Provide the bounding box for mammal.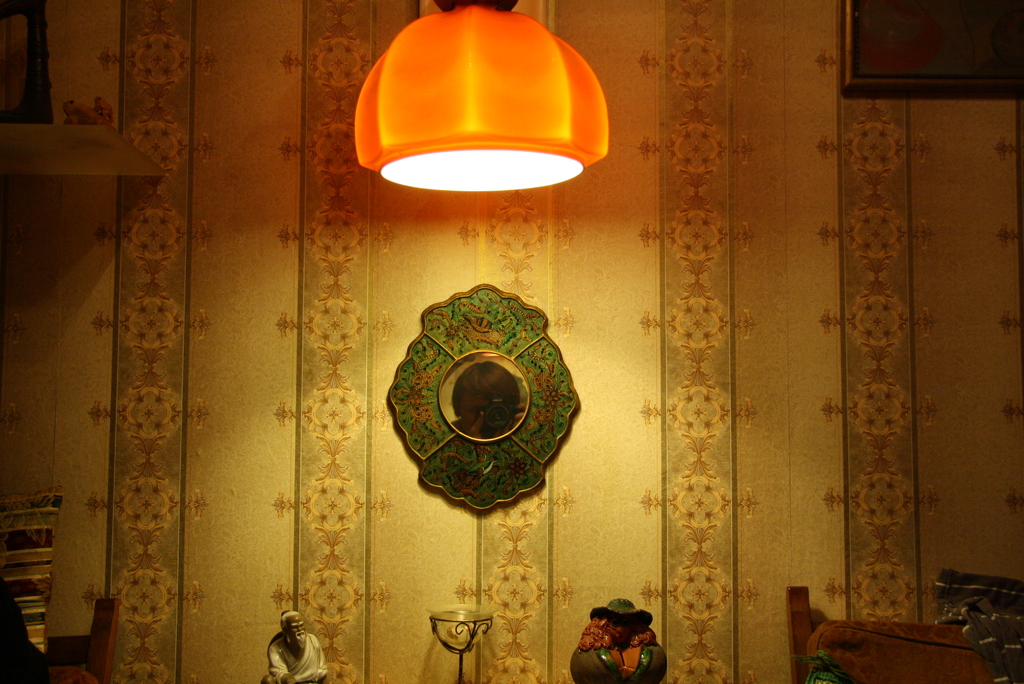
bbox=(250, 605, 332, 681).
